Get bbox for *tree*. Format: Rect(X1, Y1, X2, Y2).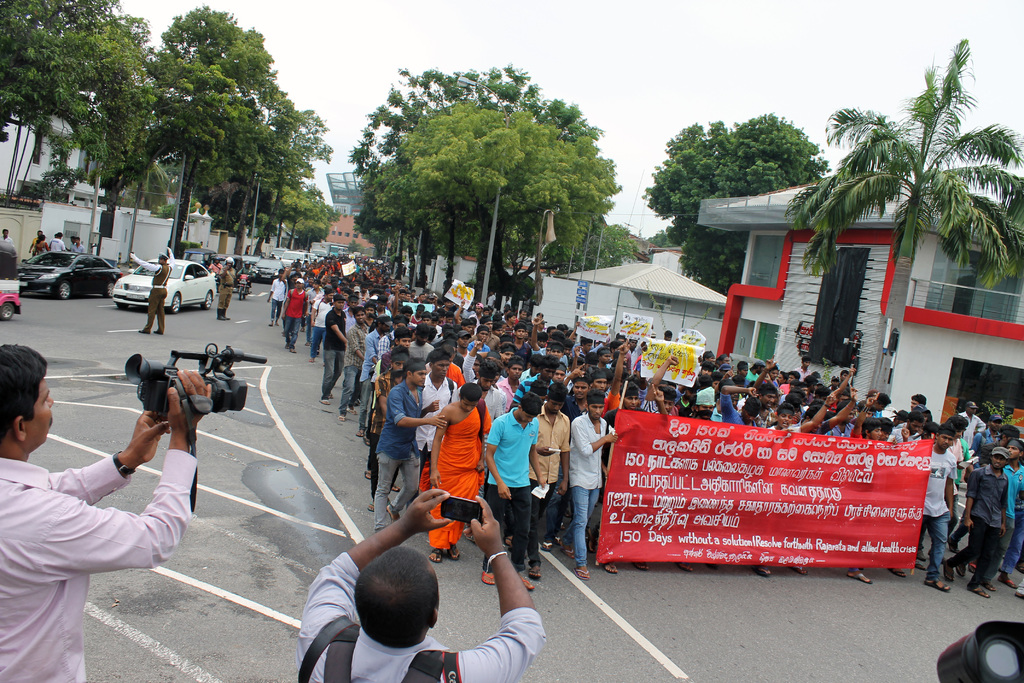
Rect(637, 113, 836, 303).
